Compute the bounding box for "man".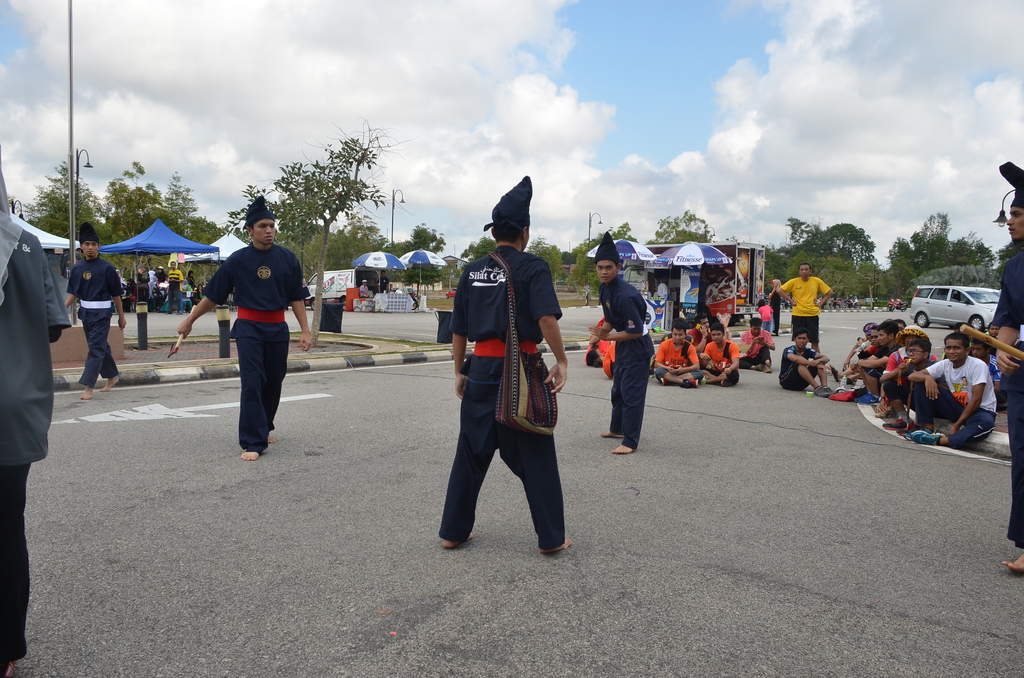
locate(700, 328, 745, 385).
